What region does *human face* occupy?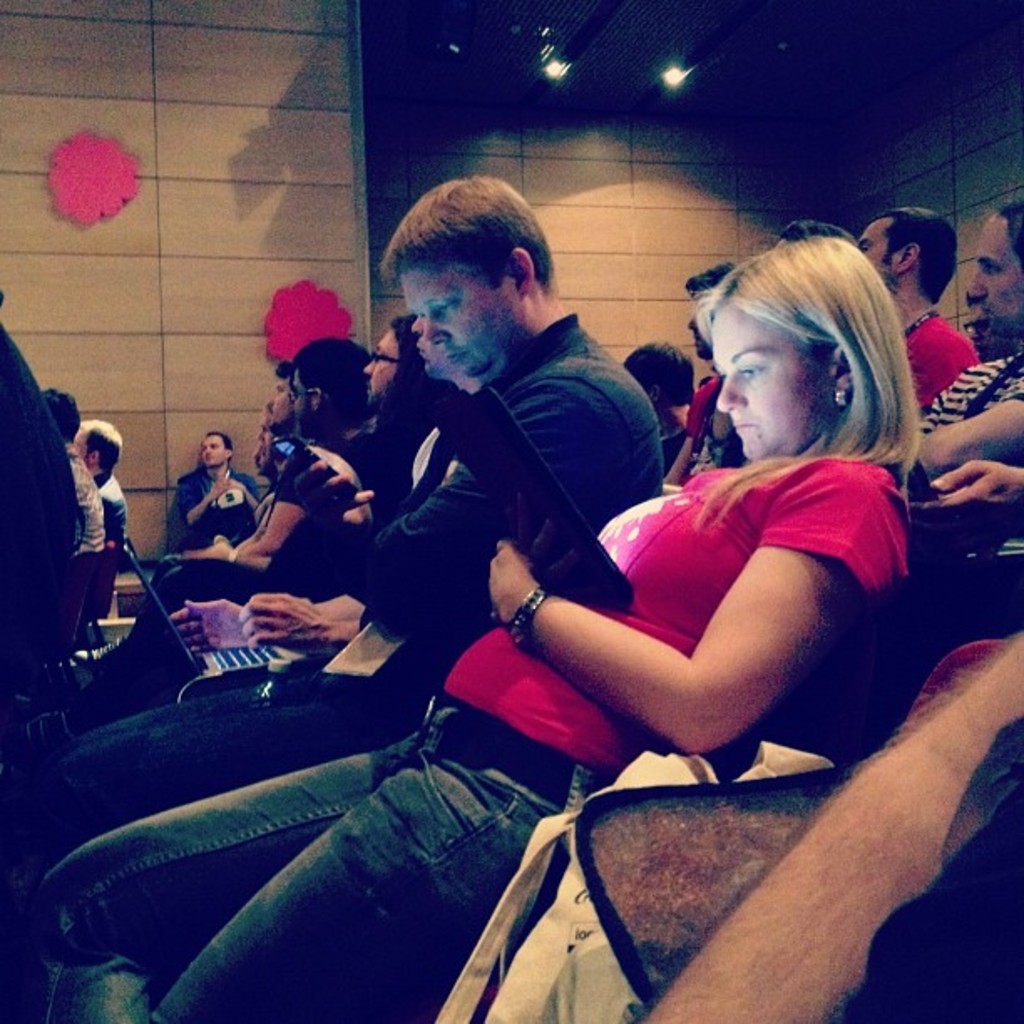
region(862, 212, 897, 286).
